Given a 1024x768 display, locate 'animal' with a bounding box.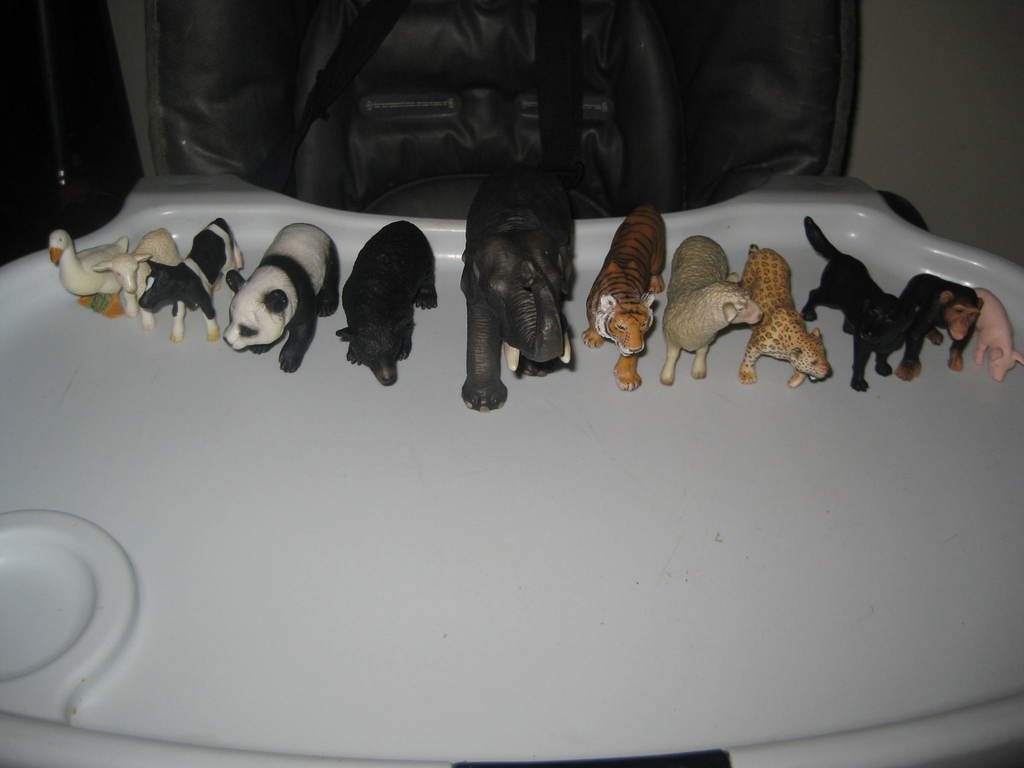
Located: locate(334, 221, 439, 388).
